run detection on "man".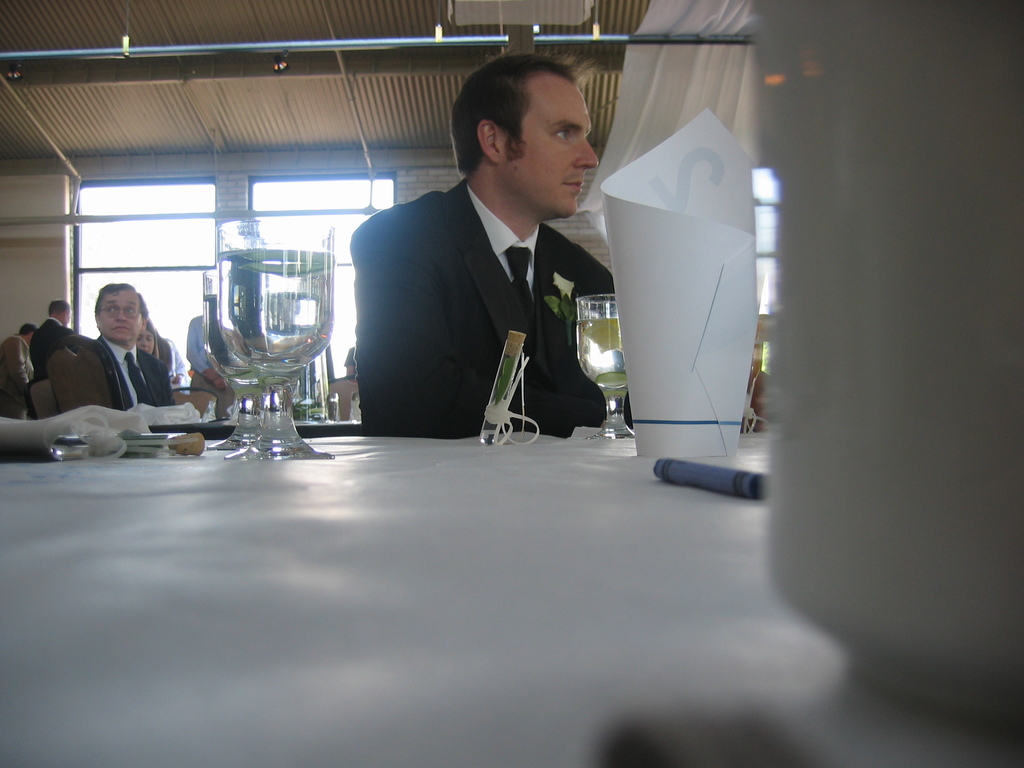
Result: locate(0, 323, 33, 380).
